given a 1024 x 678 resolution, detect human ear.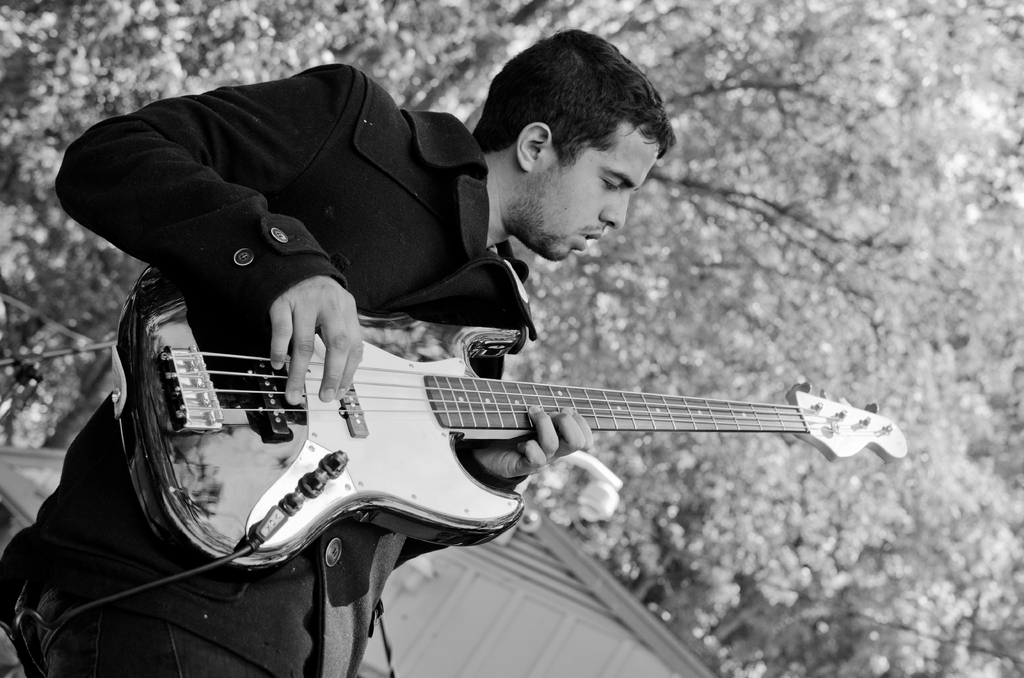
box(514, 120, 556, 174).
